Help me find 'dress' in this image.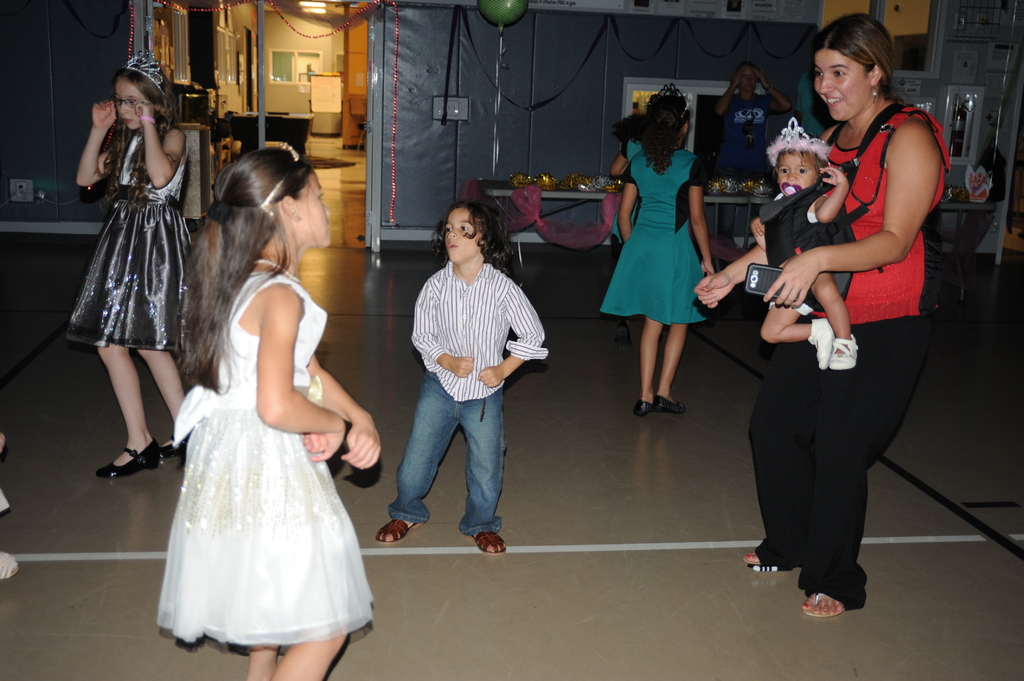
Found it: x1=599, y1=145, x2=717, y2=327.
